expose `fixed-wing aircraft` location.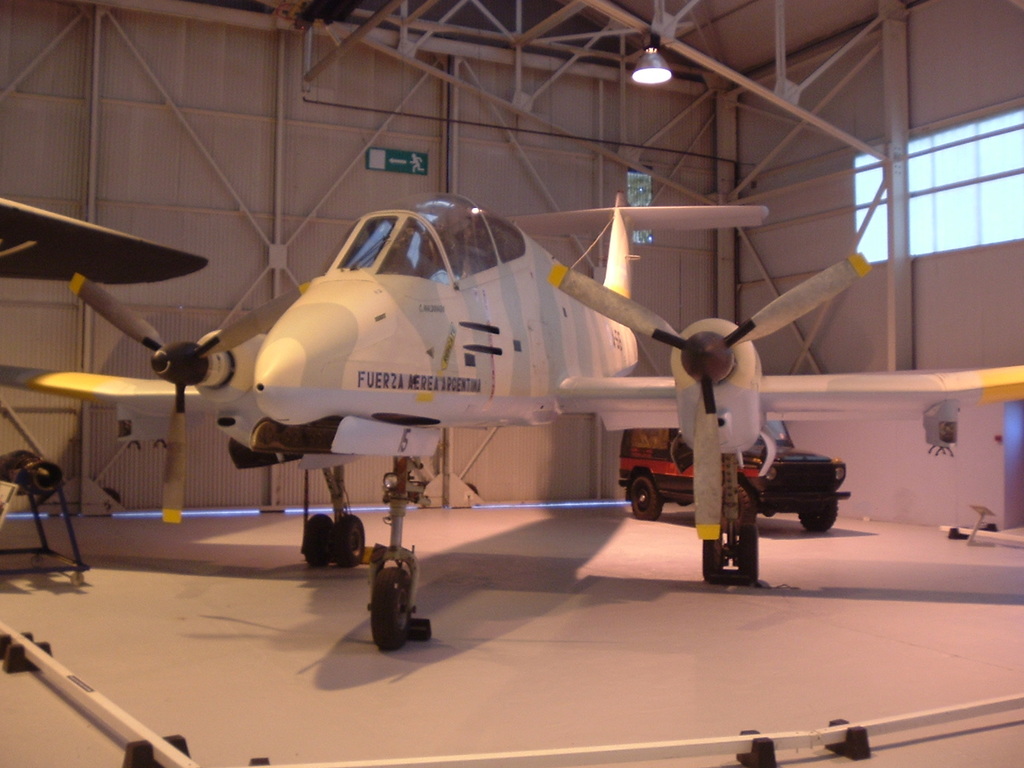
Exposed at [0, 165, 218, 586].
